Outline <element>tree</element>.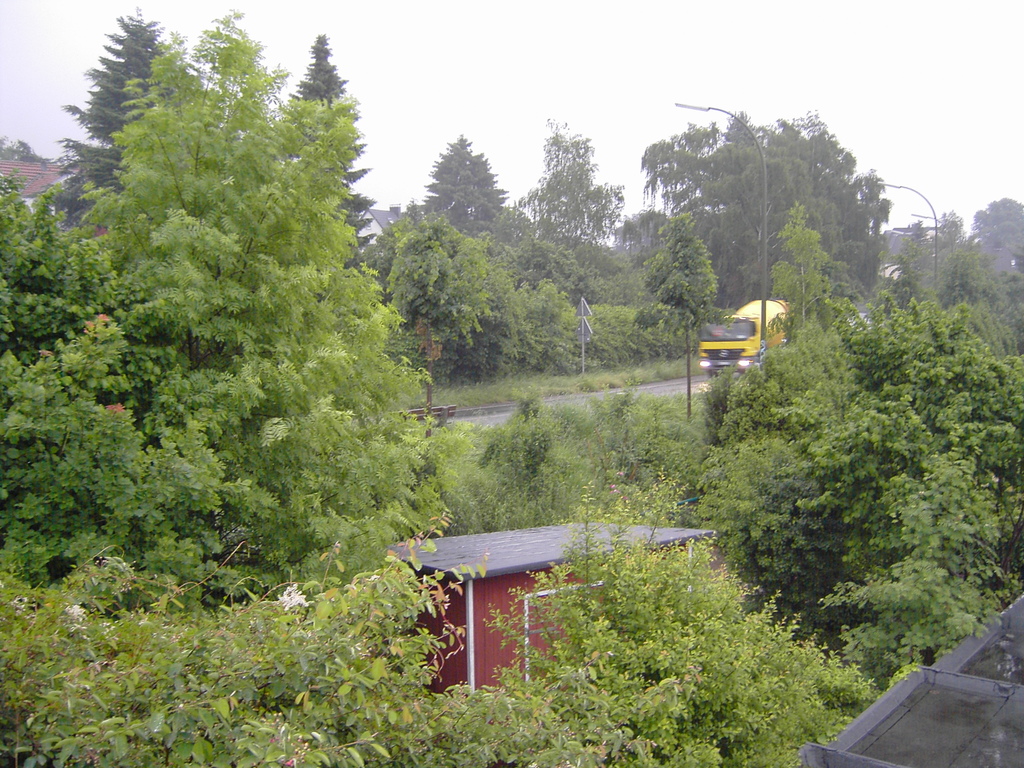
Outline: [32, 44, 426, 618].
